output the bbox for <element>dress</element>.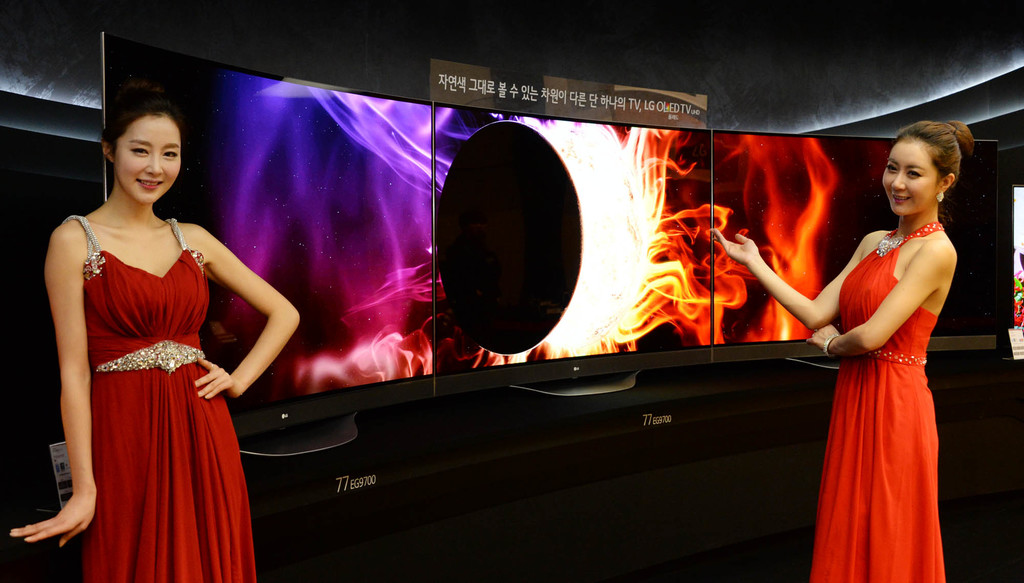
crop(60, 215, 255, 582).
